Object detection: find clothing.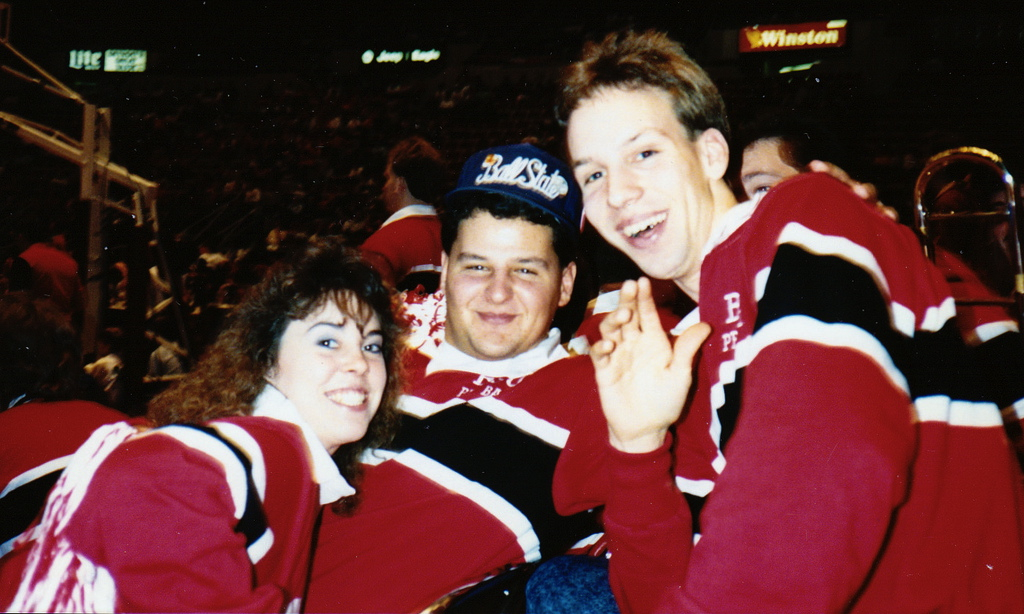
<region>357, 199, 441, 302</region>.
